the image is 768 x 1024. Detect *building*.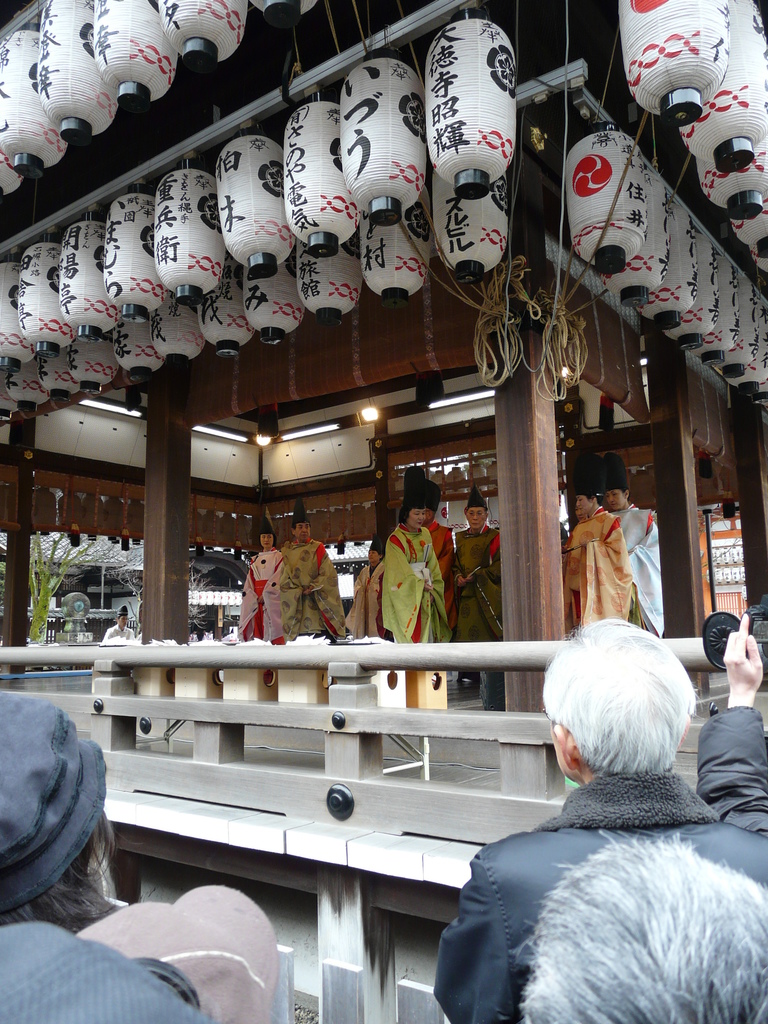
Detection: box(0, 532, 375, 643).
